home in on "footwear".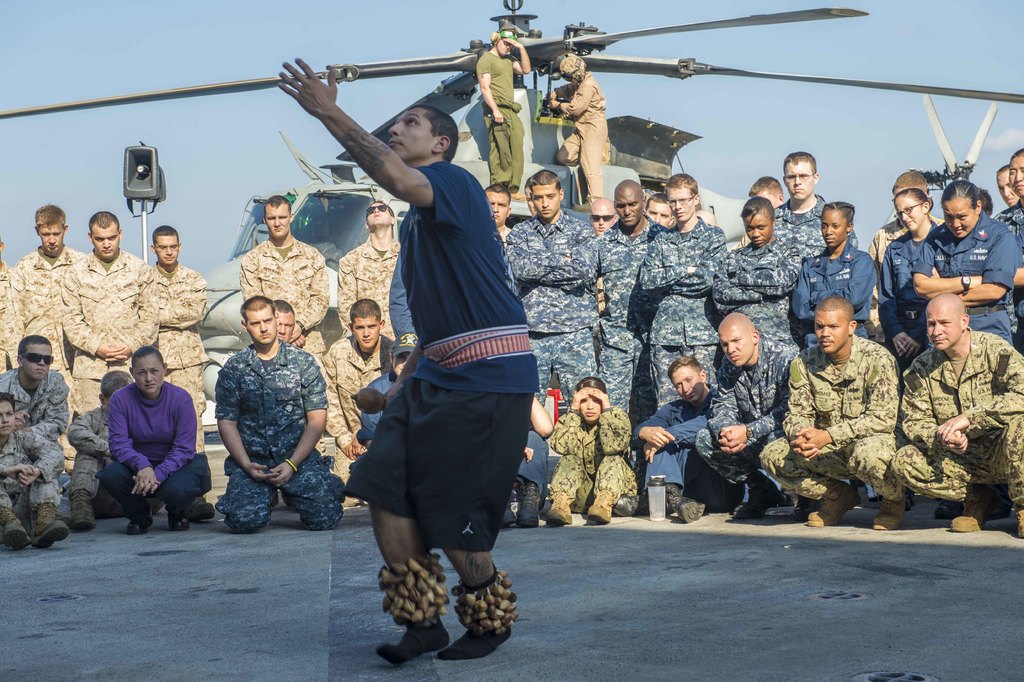
Homed in at crop(167, 492, 211, 535).
